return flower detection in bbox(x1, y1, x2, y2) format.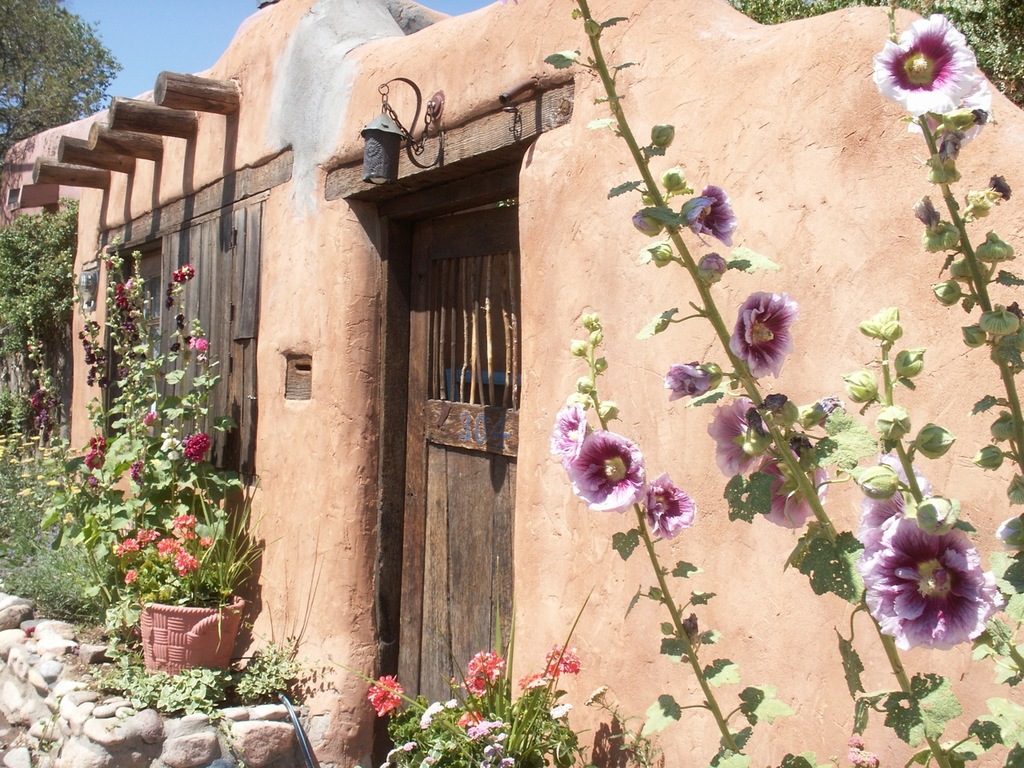
bbox(22, 458, 41, 470).
